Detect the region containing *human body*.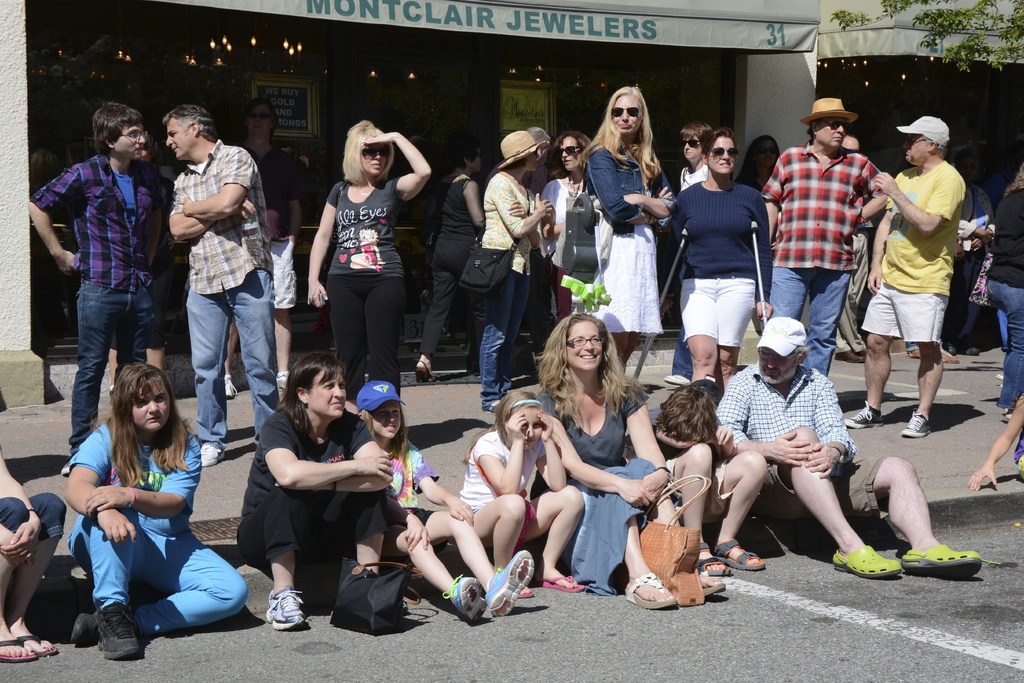
[530,312,681,607].
